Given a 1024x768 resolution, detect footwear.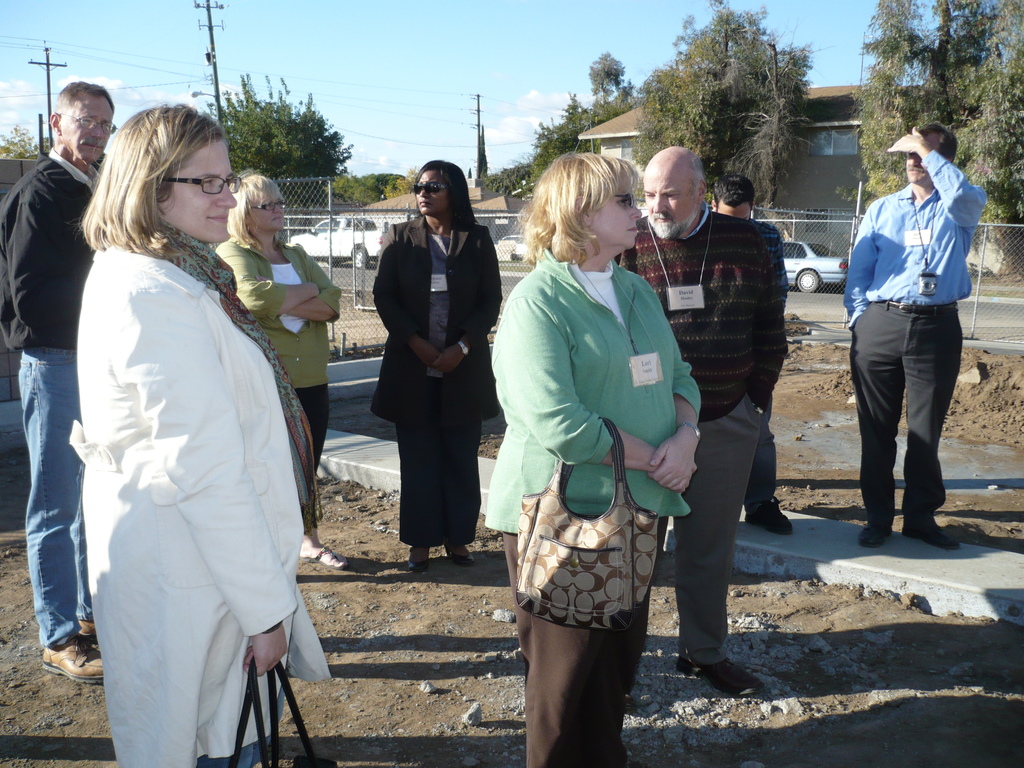
(680,660,765,699).
